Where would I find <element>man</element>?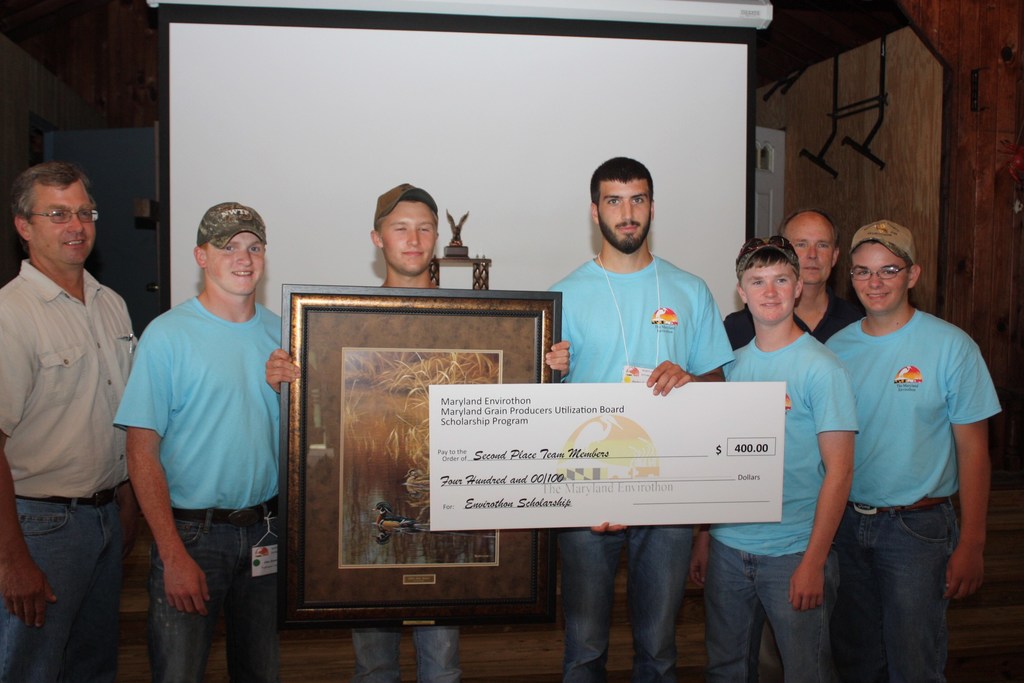
At 690, 235, 862, 682.
